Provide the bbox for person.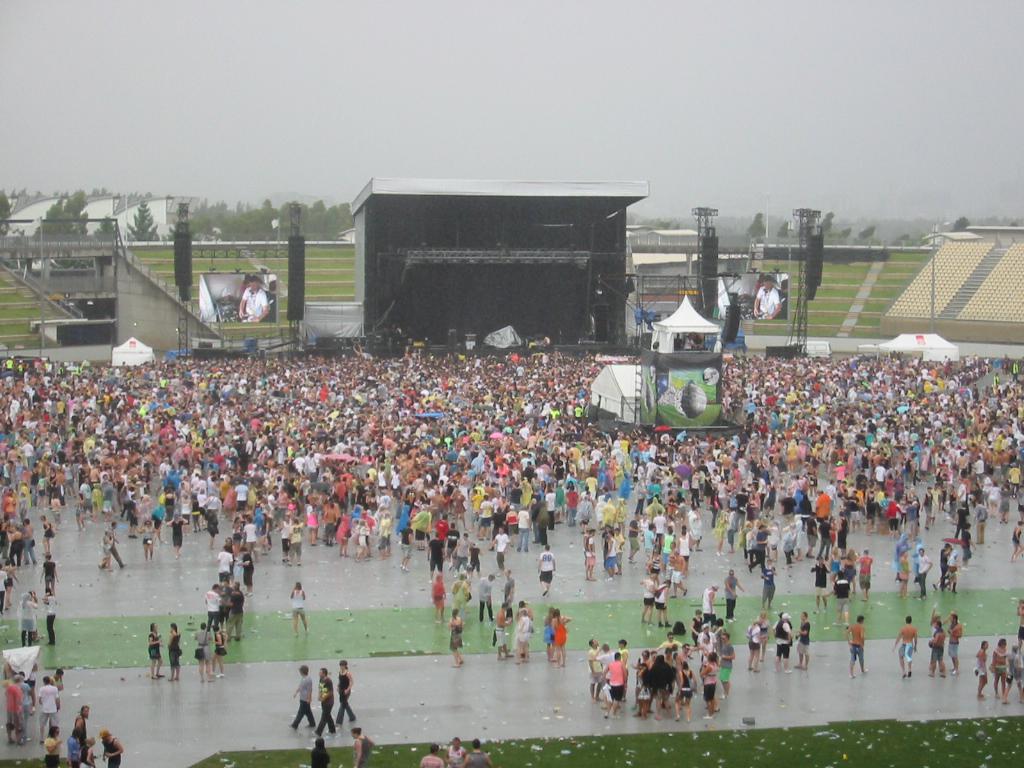
422:742:447:767.
